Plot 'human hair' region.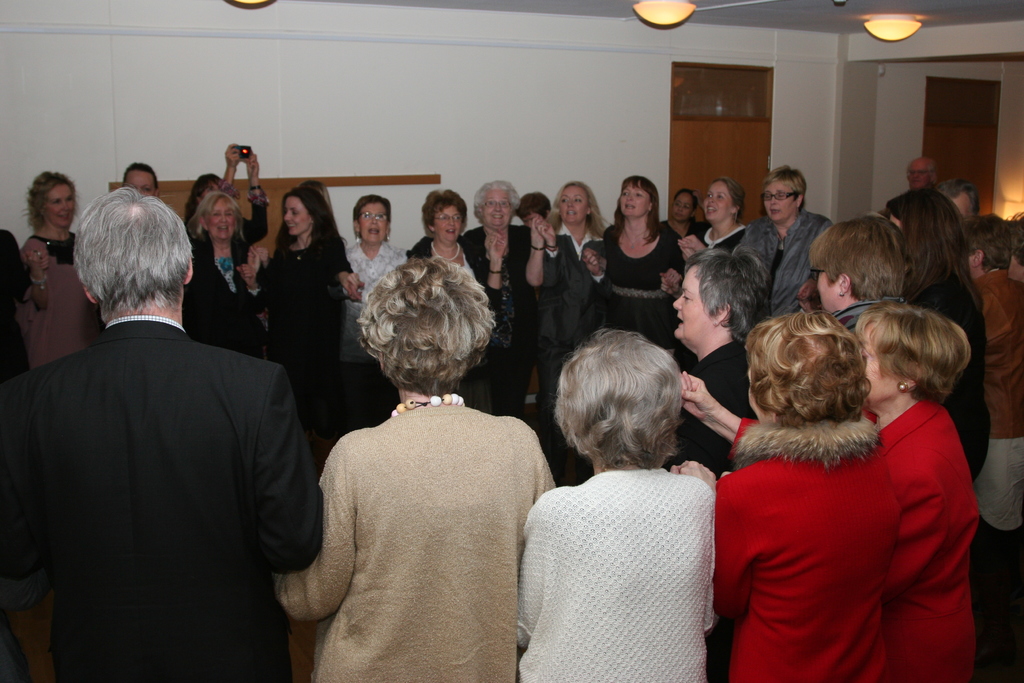
Plotted at 907, 163, 938, 186.
